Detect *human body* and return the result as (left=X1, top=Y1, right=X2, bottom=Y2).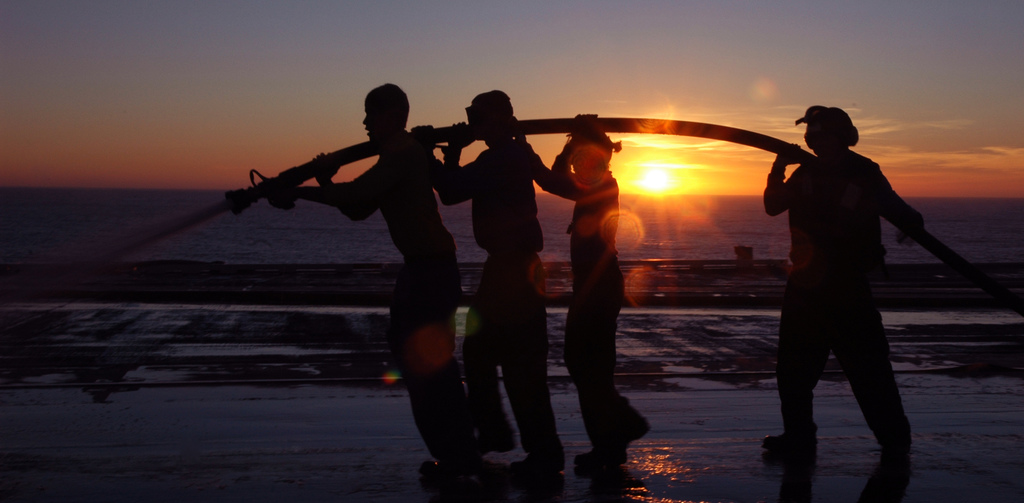
(left=749, top=88, right=951, bottom=484).
